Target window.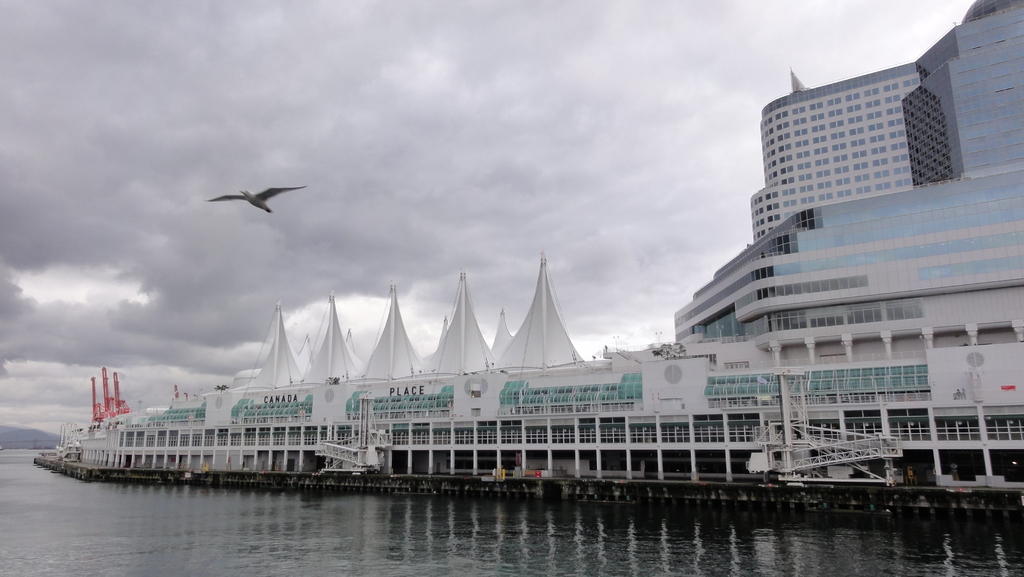
Target region: 868,122,884,129.
